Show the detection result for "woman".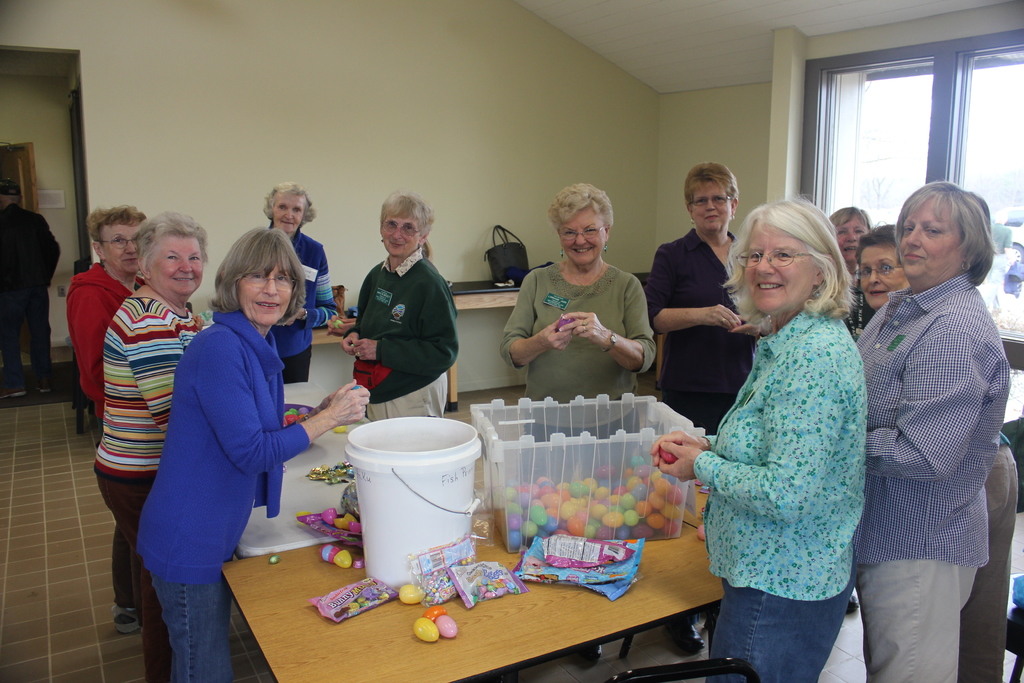
(left=332, top=189, right=461, bottom=420).
